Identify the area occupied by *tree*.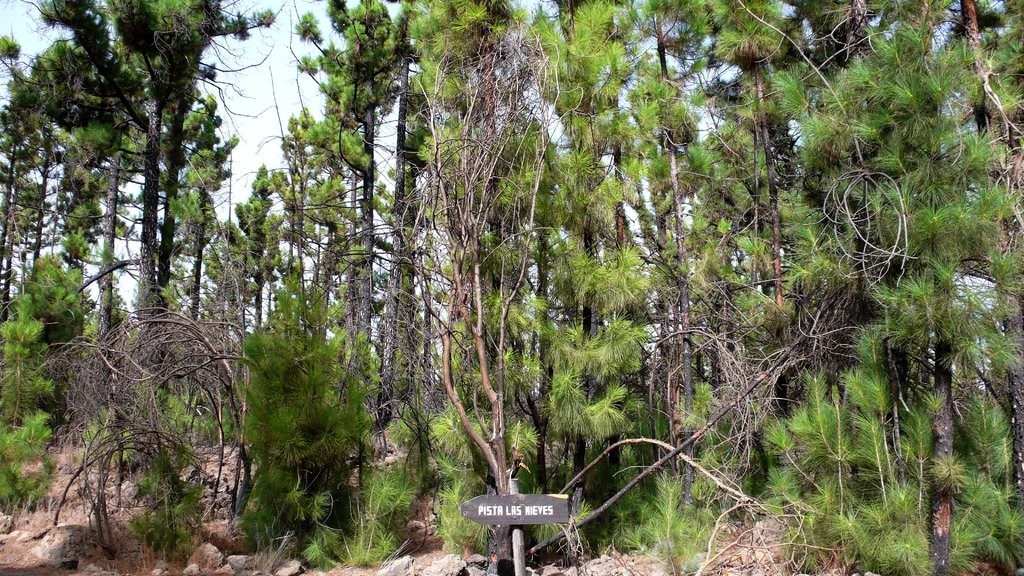
Area: 515:0:634:495.
